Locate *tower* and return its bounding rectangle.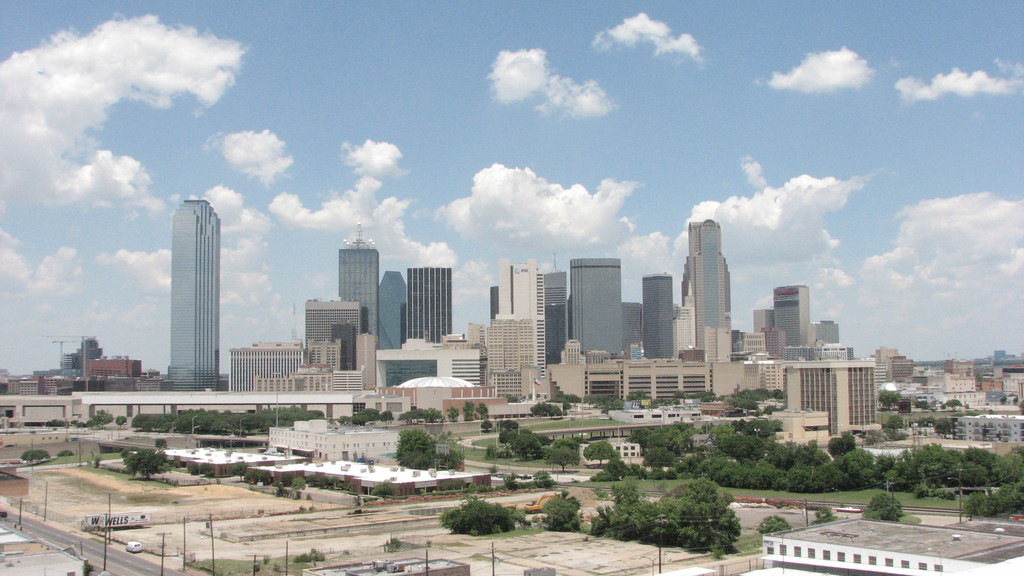
673, 223, 731, 364.
